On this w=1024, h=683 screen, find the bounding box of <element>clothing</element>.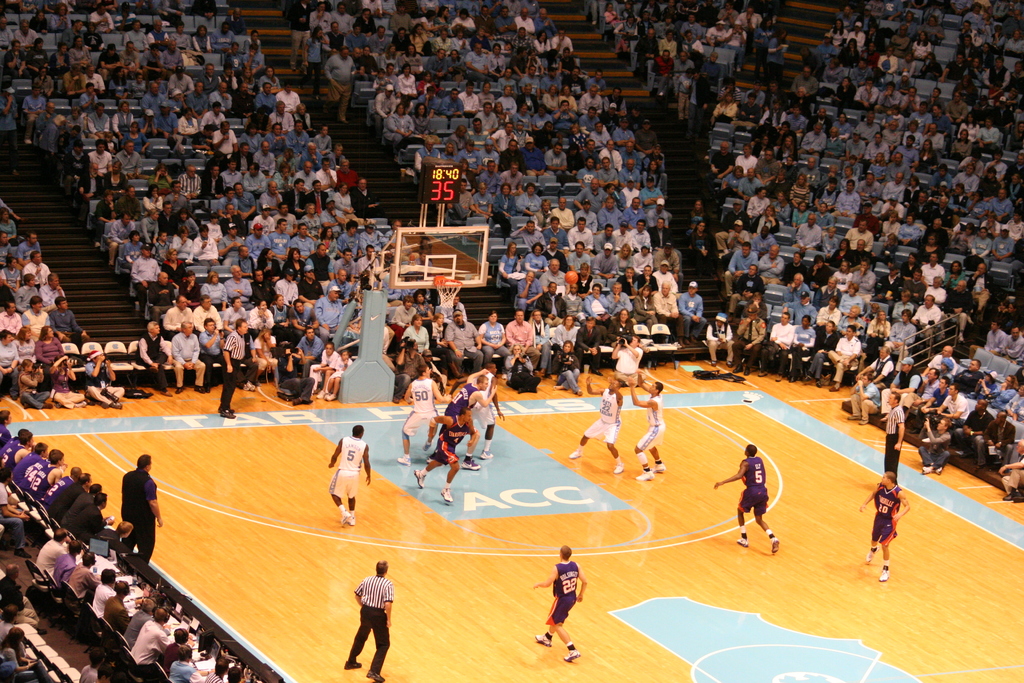
Bounding box: pyautogui.locateOnScreen(120, 463, 159, 556).
